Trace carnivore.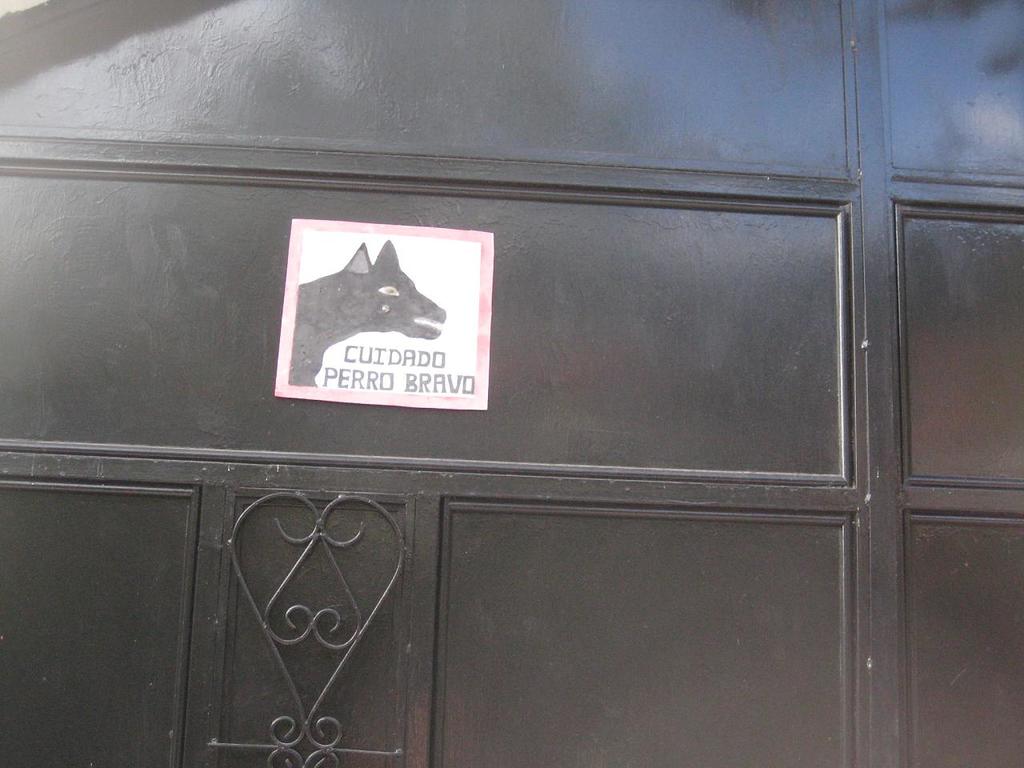
Traced to bbox(295, 230, 462, 410).
